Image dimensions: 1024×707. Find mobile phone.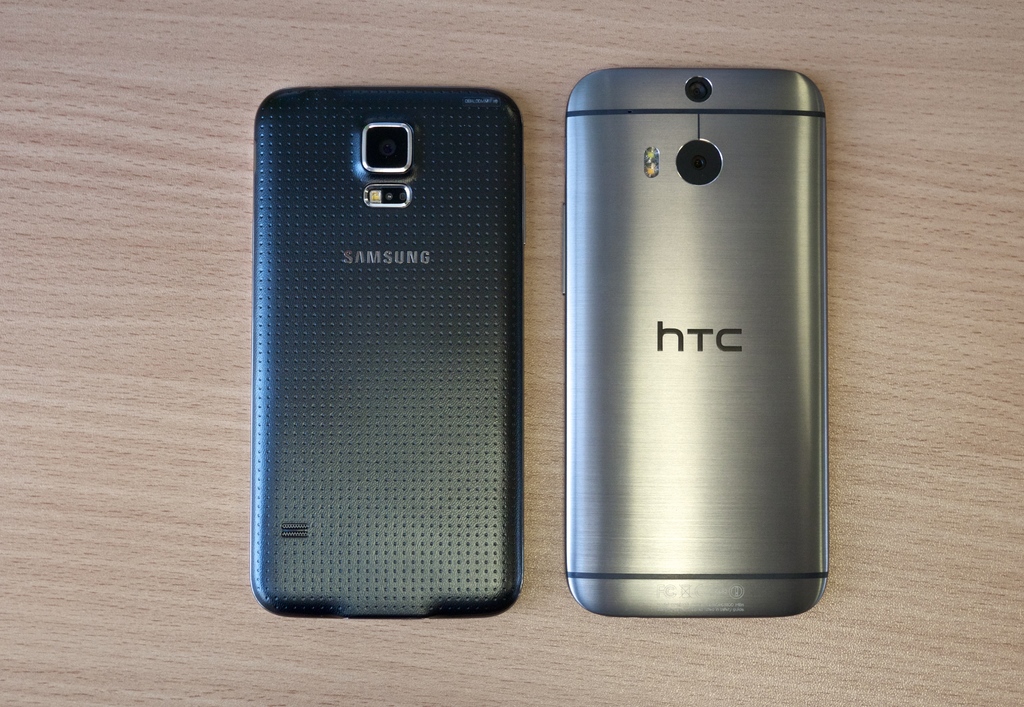
crop(564, 67, 829, 618).
